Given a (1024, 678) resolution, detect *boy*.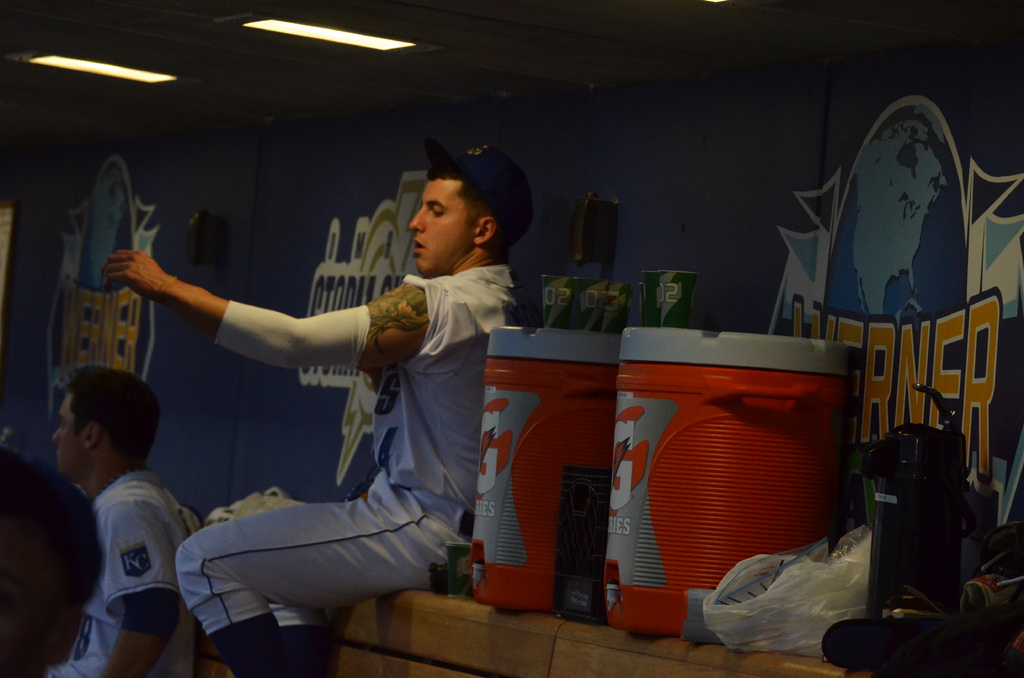
Rect(101, 146, 534, 677).
